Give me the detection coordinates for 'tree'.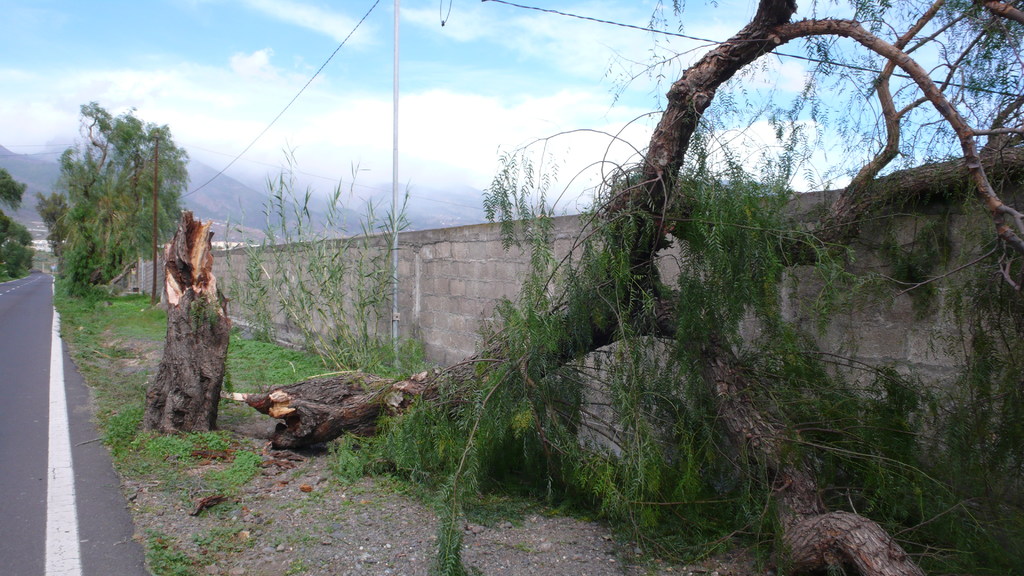
bbox=(0, 168, 26, 204).
